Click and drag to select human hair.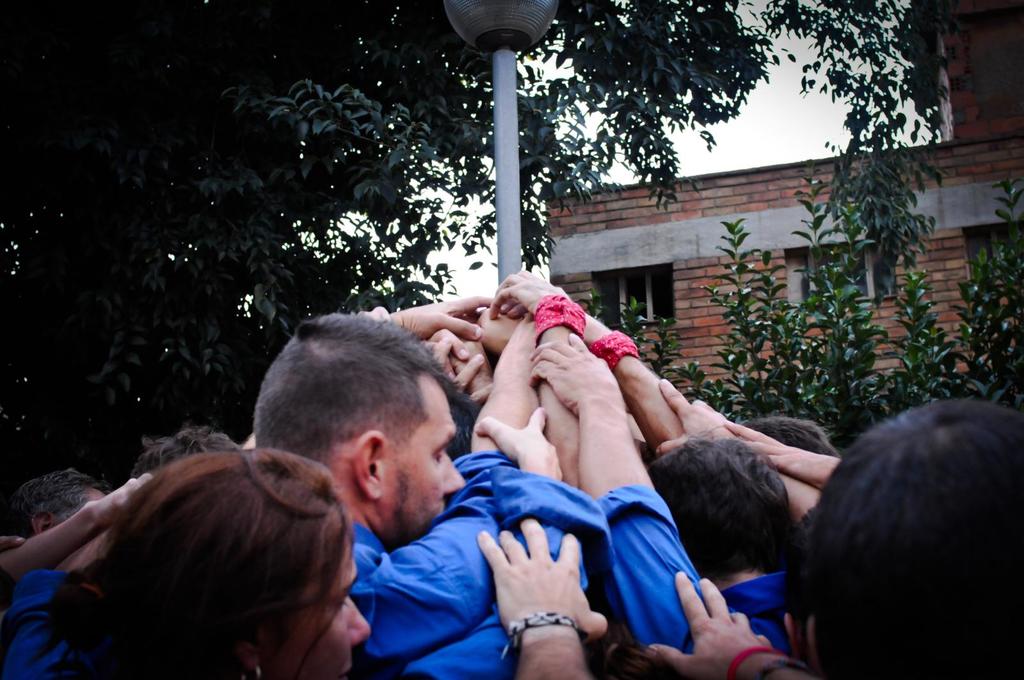
Selection: <box>745,421,840,457</box>.
